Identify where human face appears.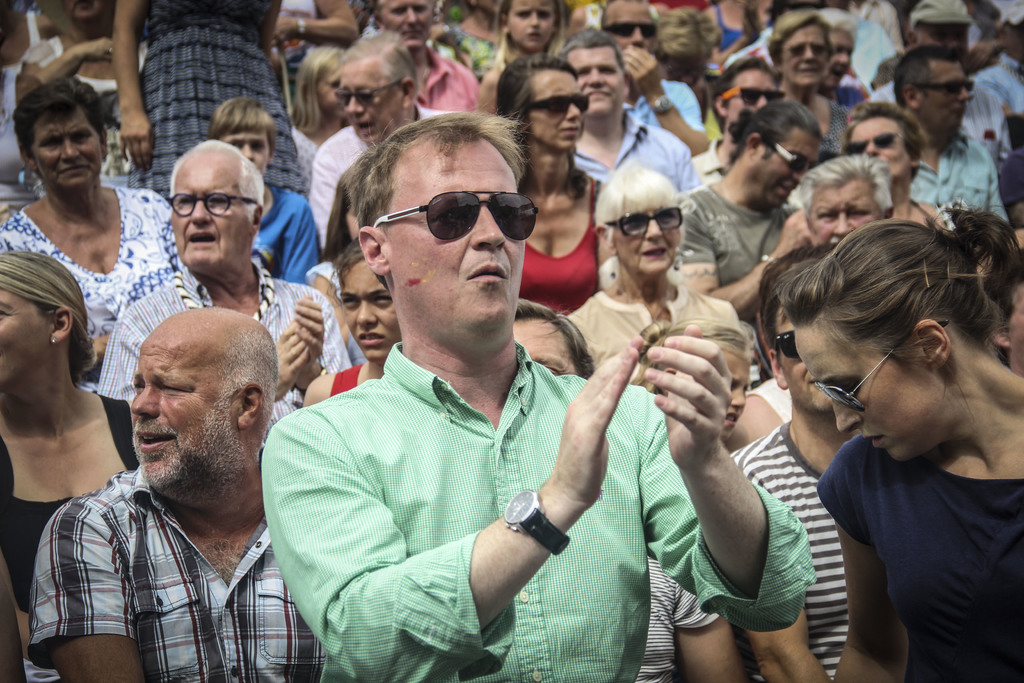
Appears at [x1=172, y1=155, x2=259, y2=260].
